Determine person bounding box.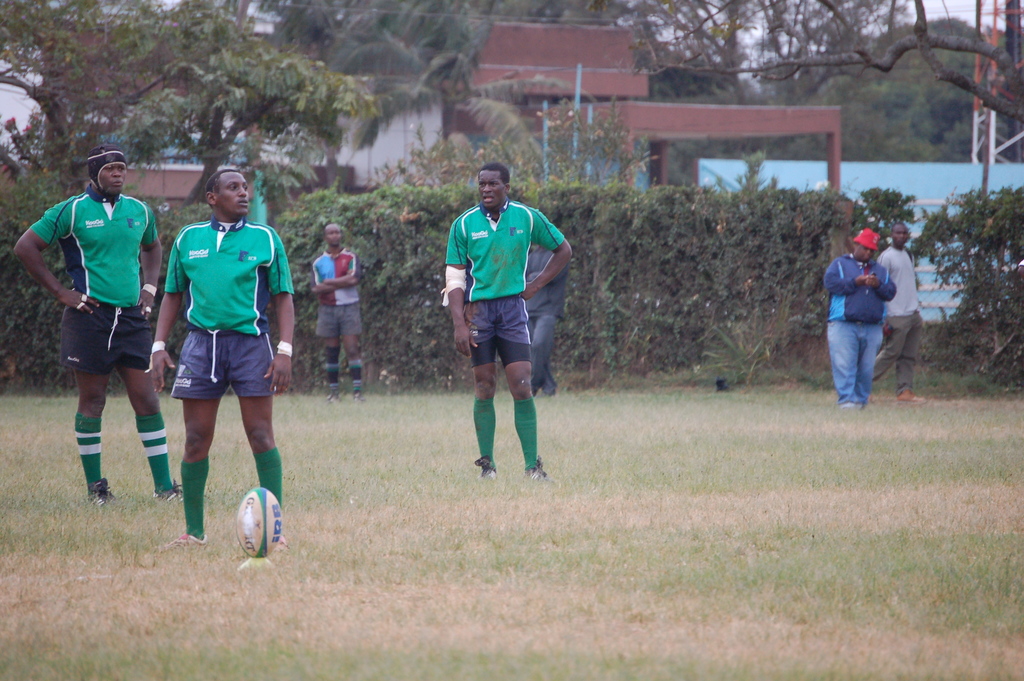
Determined: locate(13, 149, 173, 503).
